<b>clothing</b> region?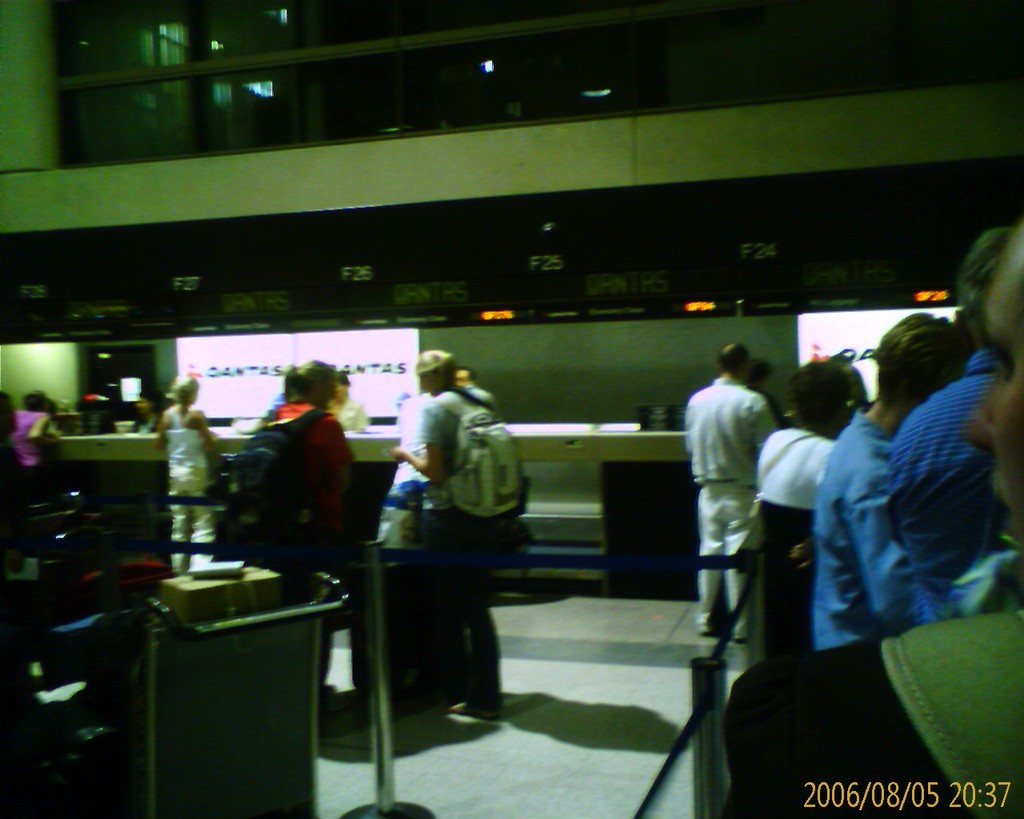
rect(388, 395, 426, 558)
